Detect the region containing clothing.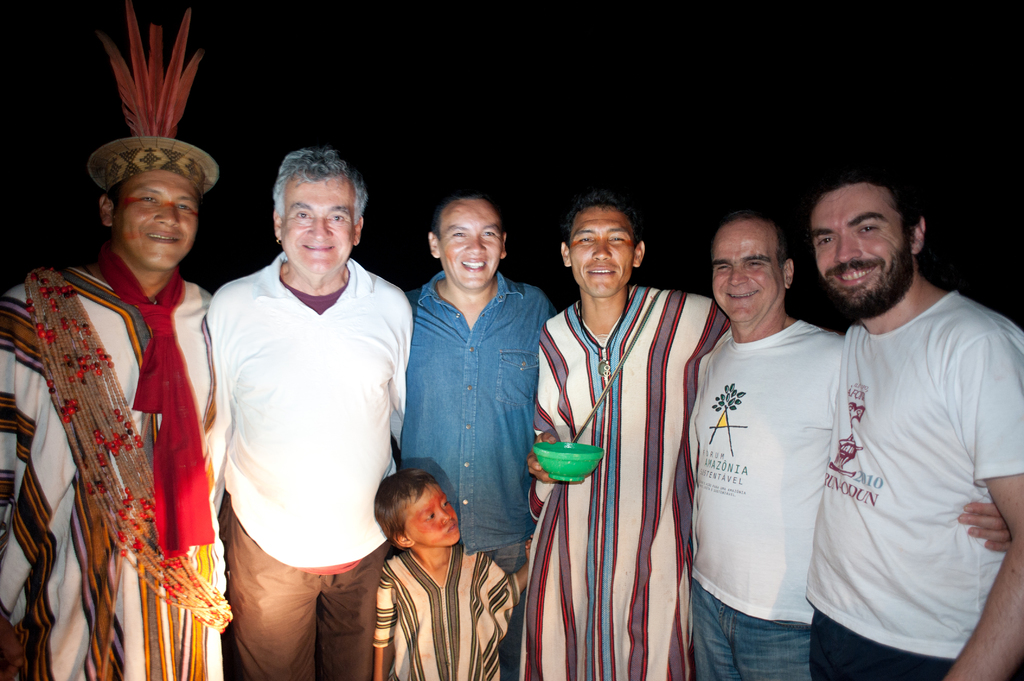
<box>823,279,1023,680</box>.
